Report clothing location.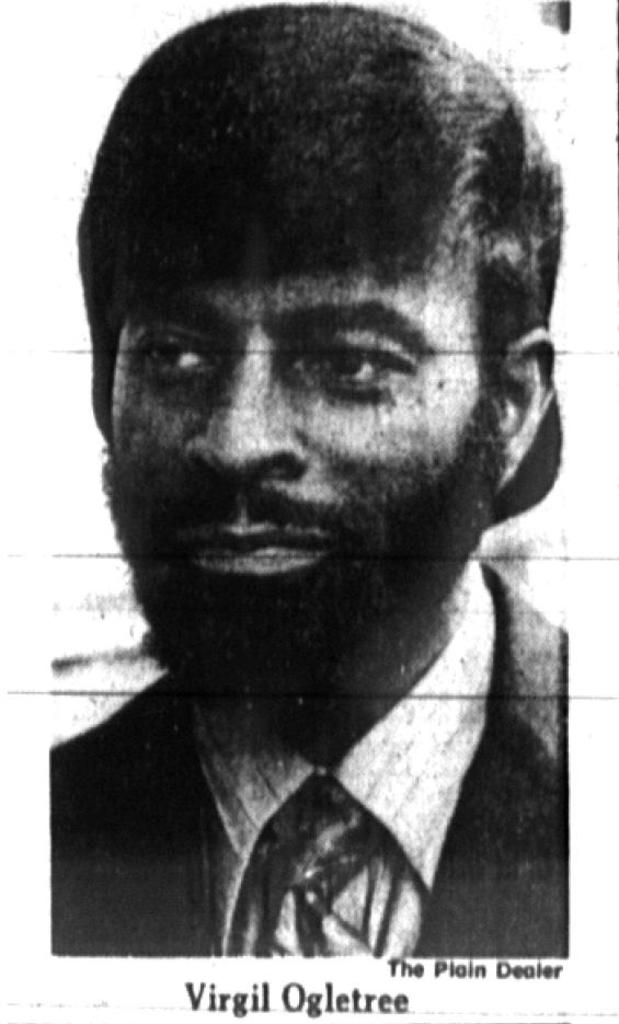
Report: 35, 551, 570, 964.
